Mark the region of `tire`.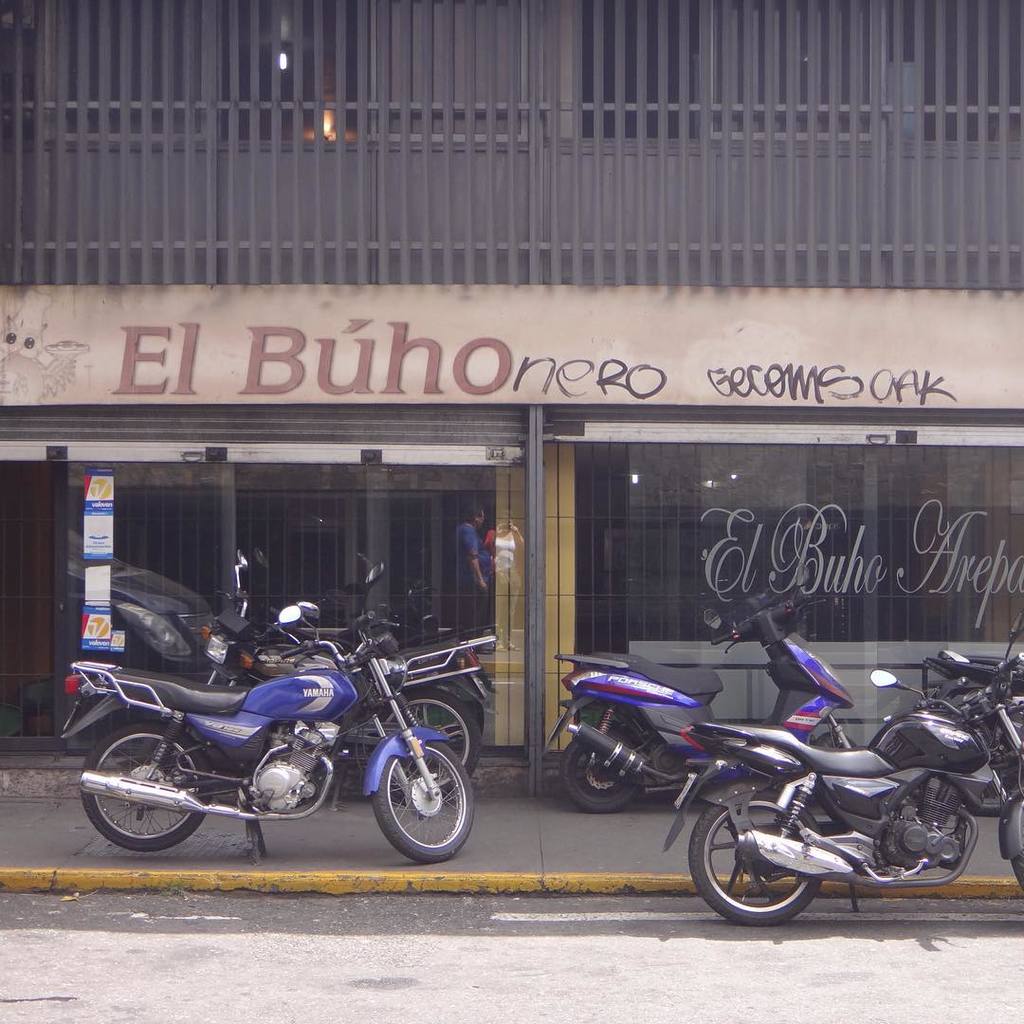
Region: [81,719,227,849].
